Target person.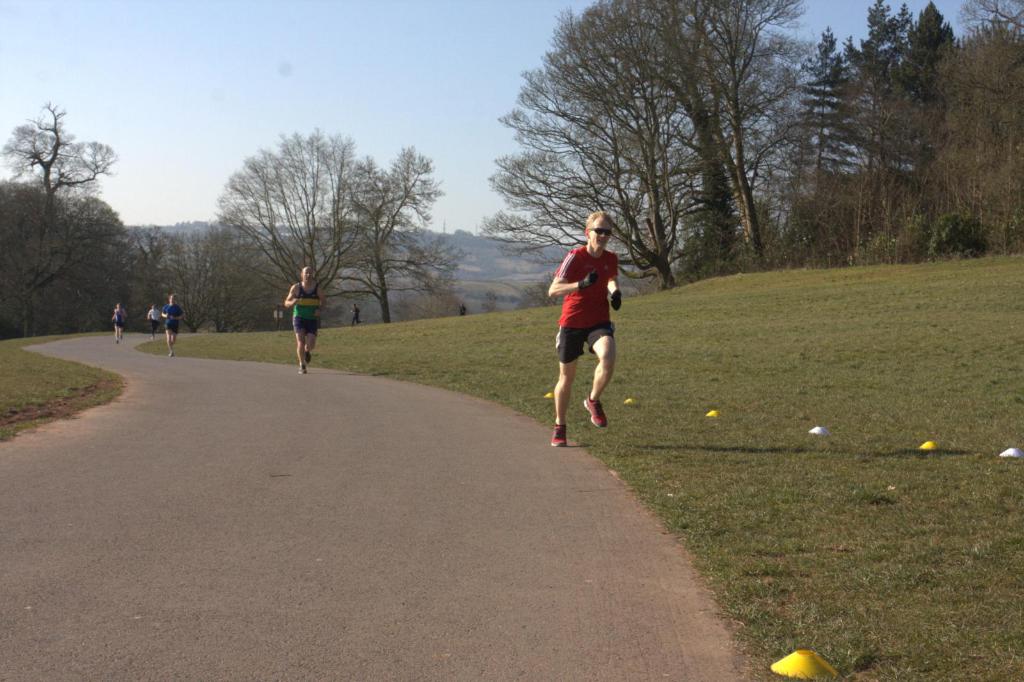
Target region: [459, 304, 465, 316].
